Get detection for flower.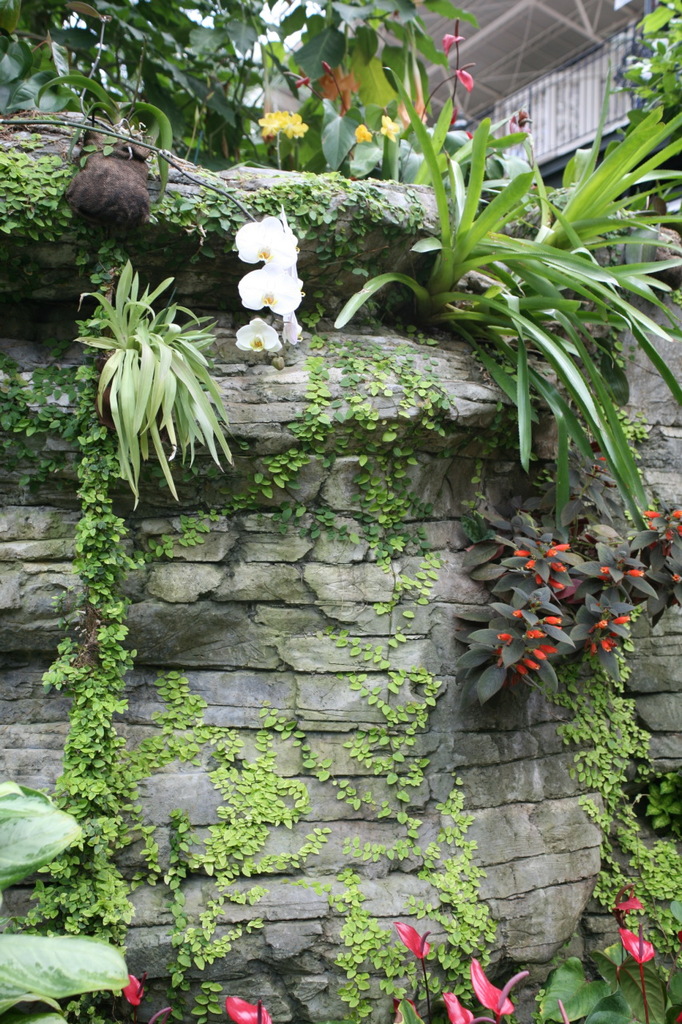
Detection: locate(324, 61, 337, 80).
